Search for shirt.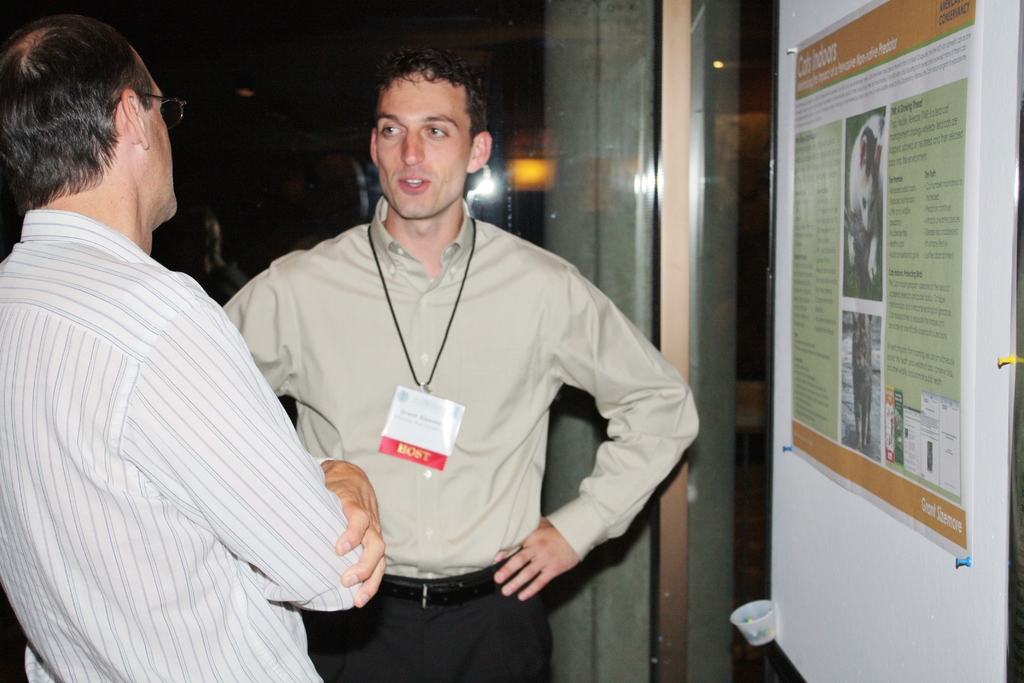
Found at 247 175 680 618.
